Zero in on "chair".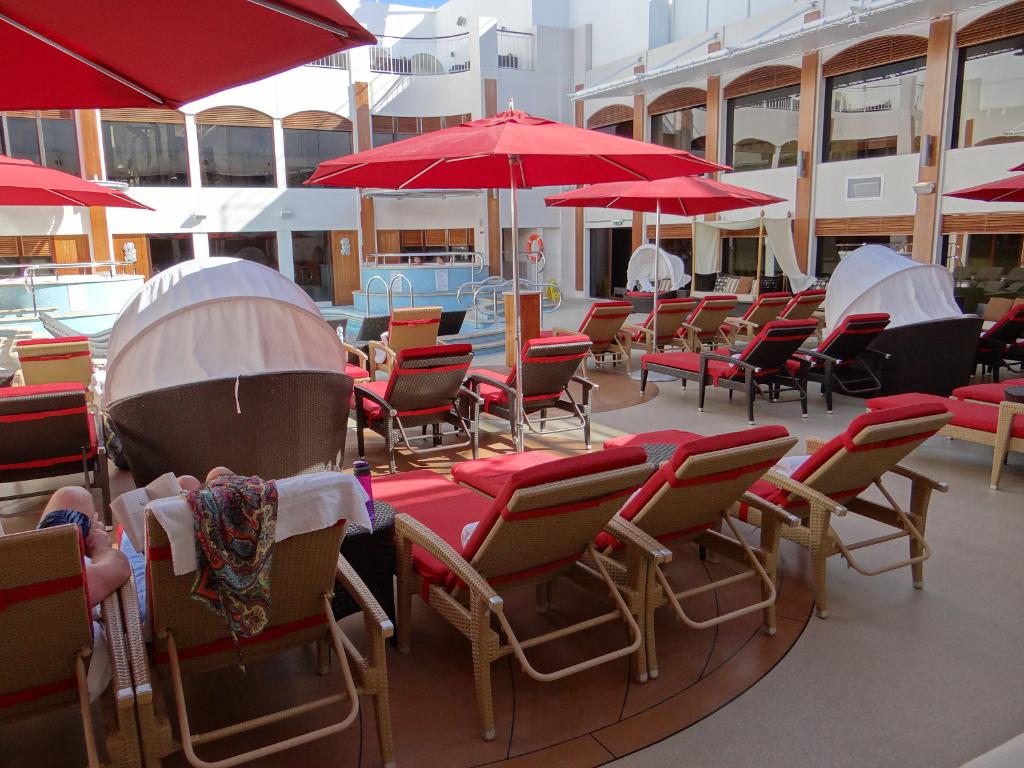
Zeroed in: select_region(0, 378, 113, 526).
